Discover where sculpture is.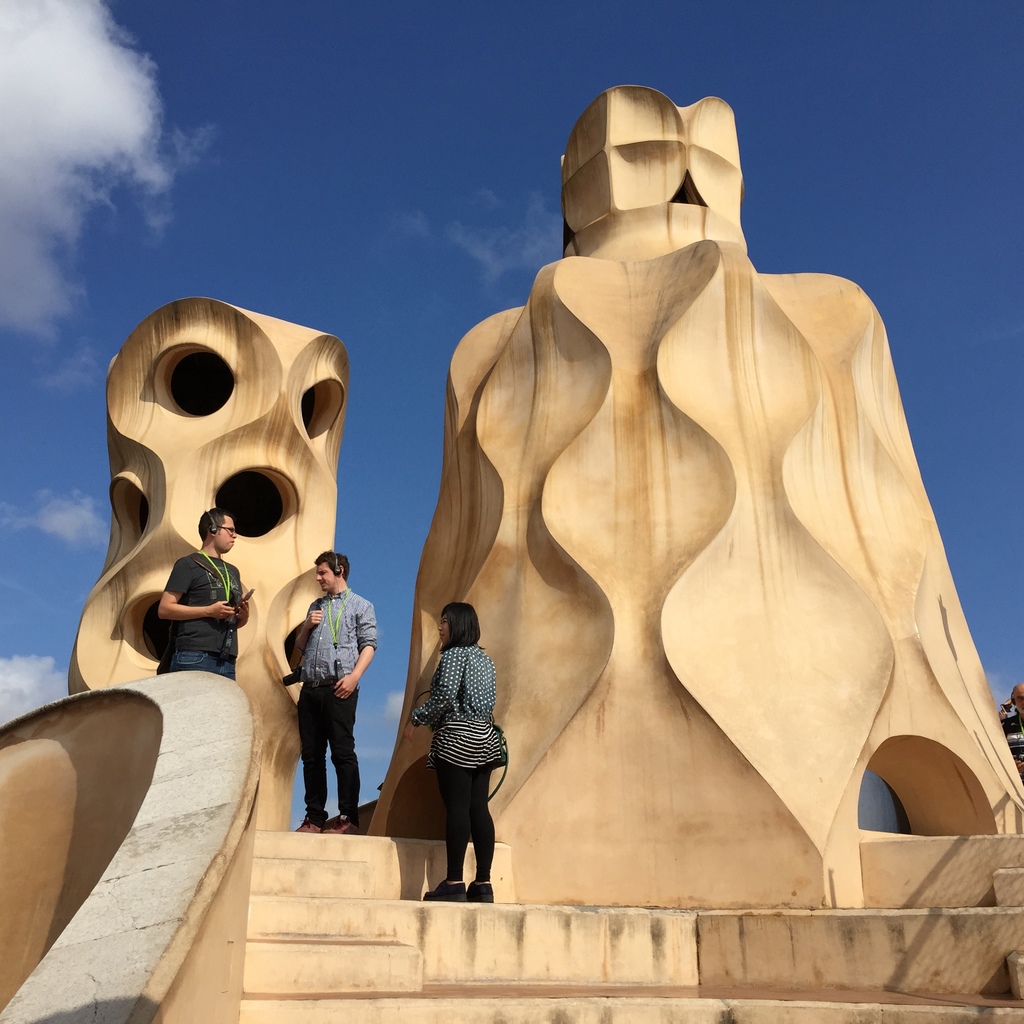
Discovered at region(374, 87, 1023, 908).
